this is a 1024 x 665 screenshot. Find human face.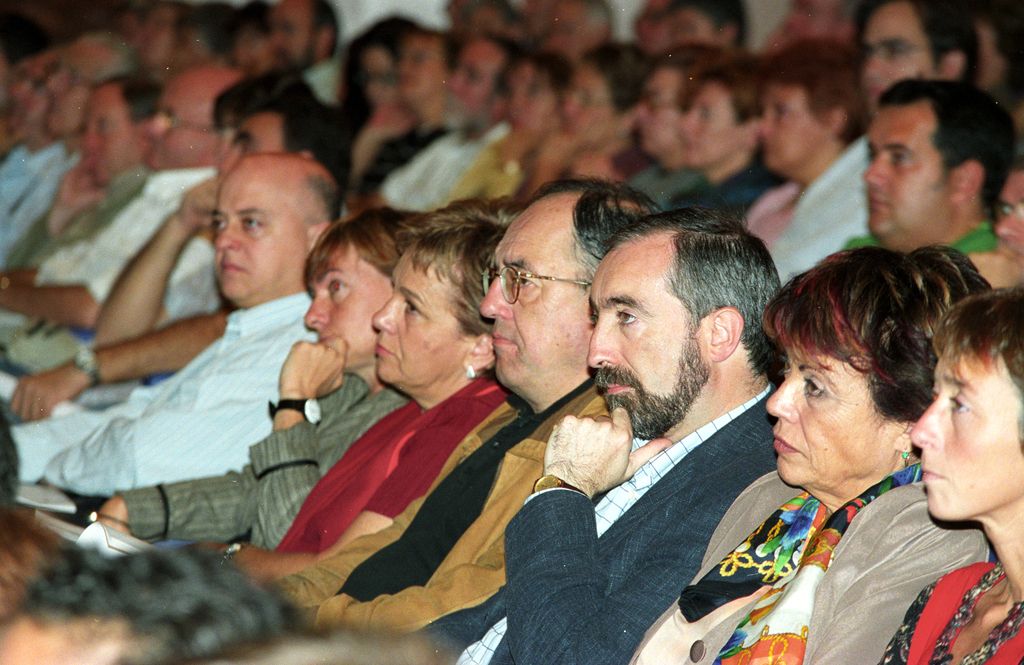
Bounding box: 914/349/1023/532.
